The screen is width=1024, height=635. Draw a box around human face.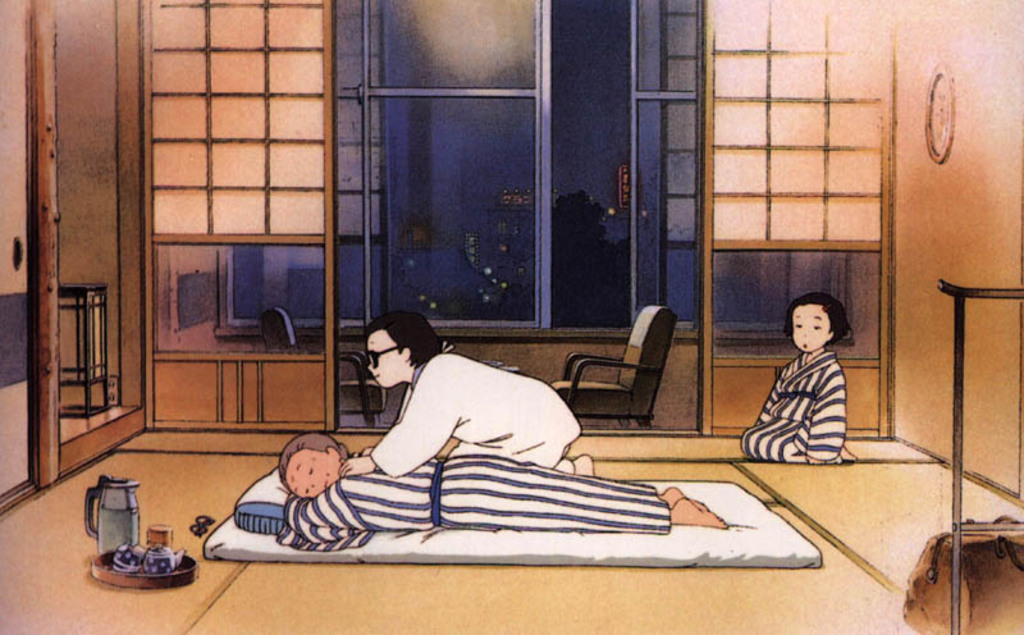
x1=365 y1=329 x2=407 y2=385.
